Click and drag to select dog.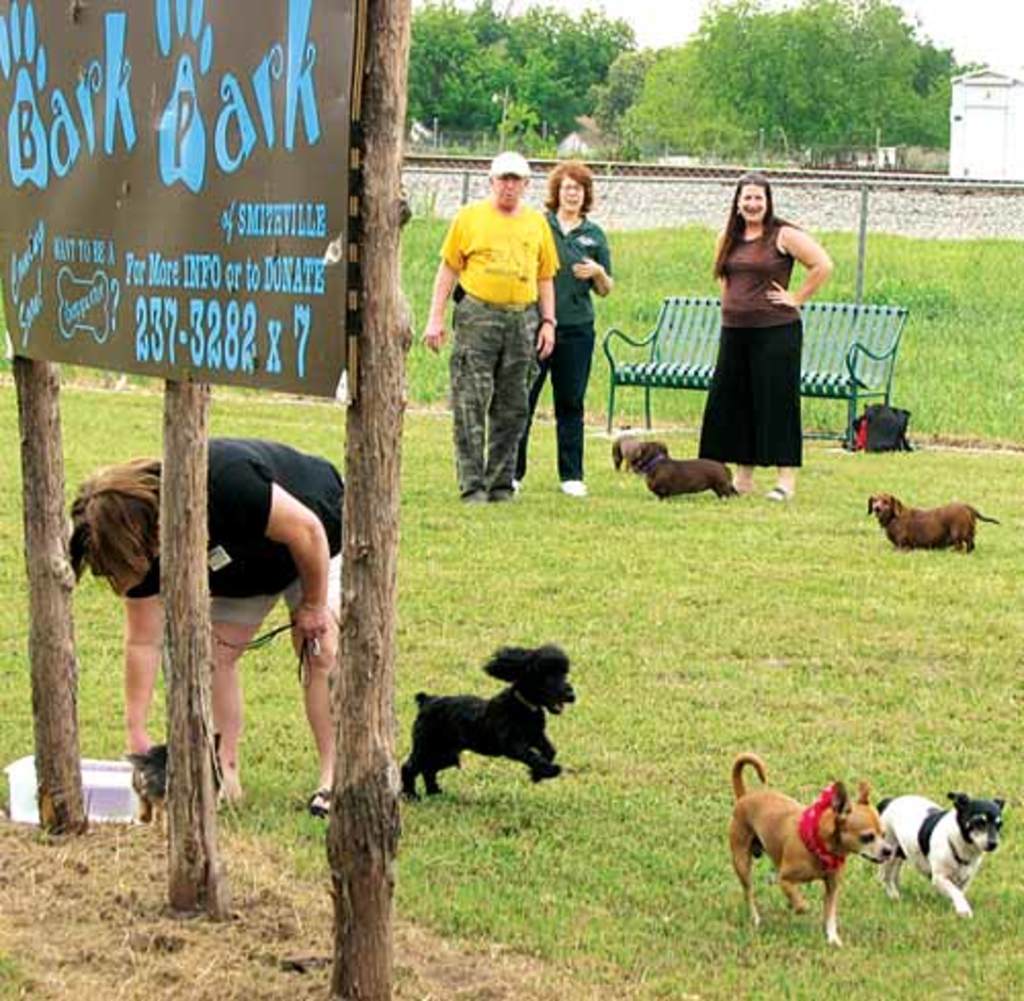
Selection: l=608, t=428, r=639, b=471.
